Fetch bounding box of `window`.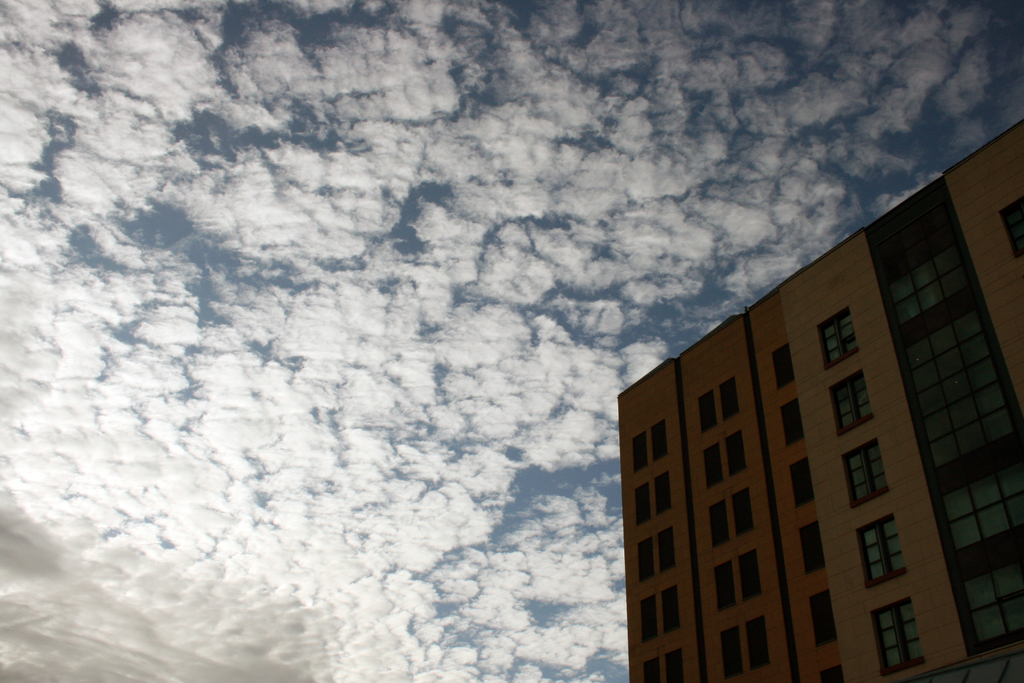
Bbox: (x1=737, y1=549, x2=764, y2=600).
